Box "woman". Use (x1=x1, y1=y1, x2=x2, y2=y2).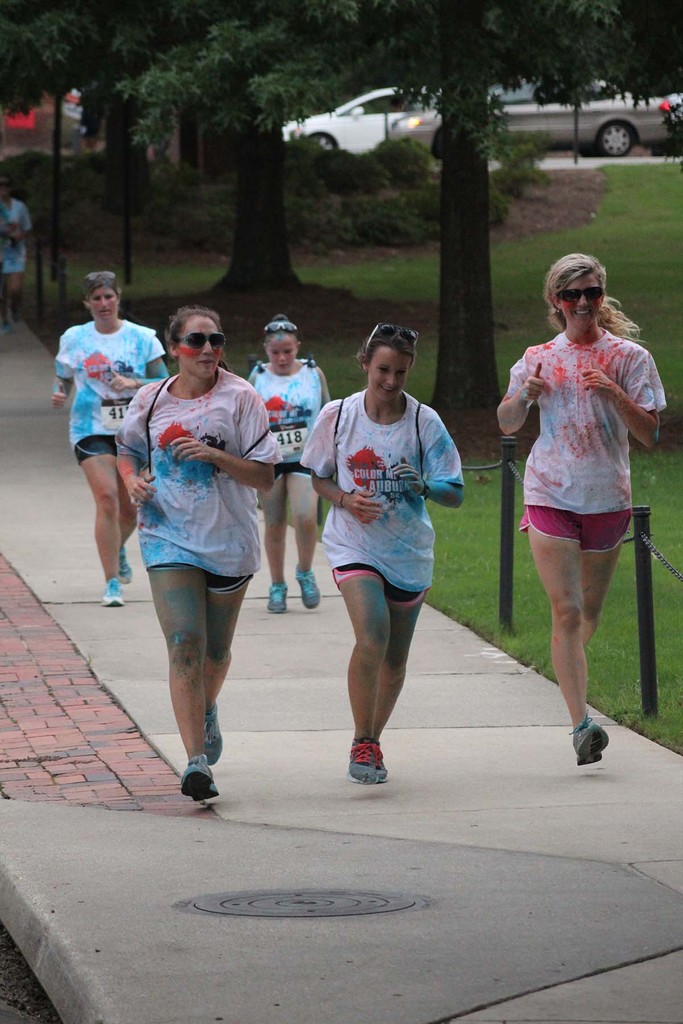
(x1=493, y1=252, x2=663, y2=771).
